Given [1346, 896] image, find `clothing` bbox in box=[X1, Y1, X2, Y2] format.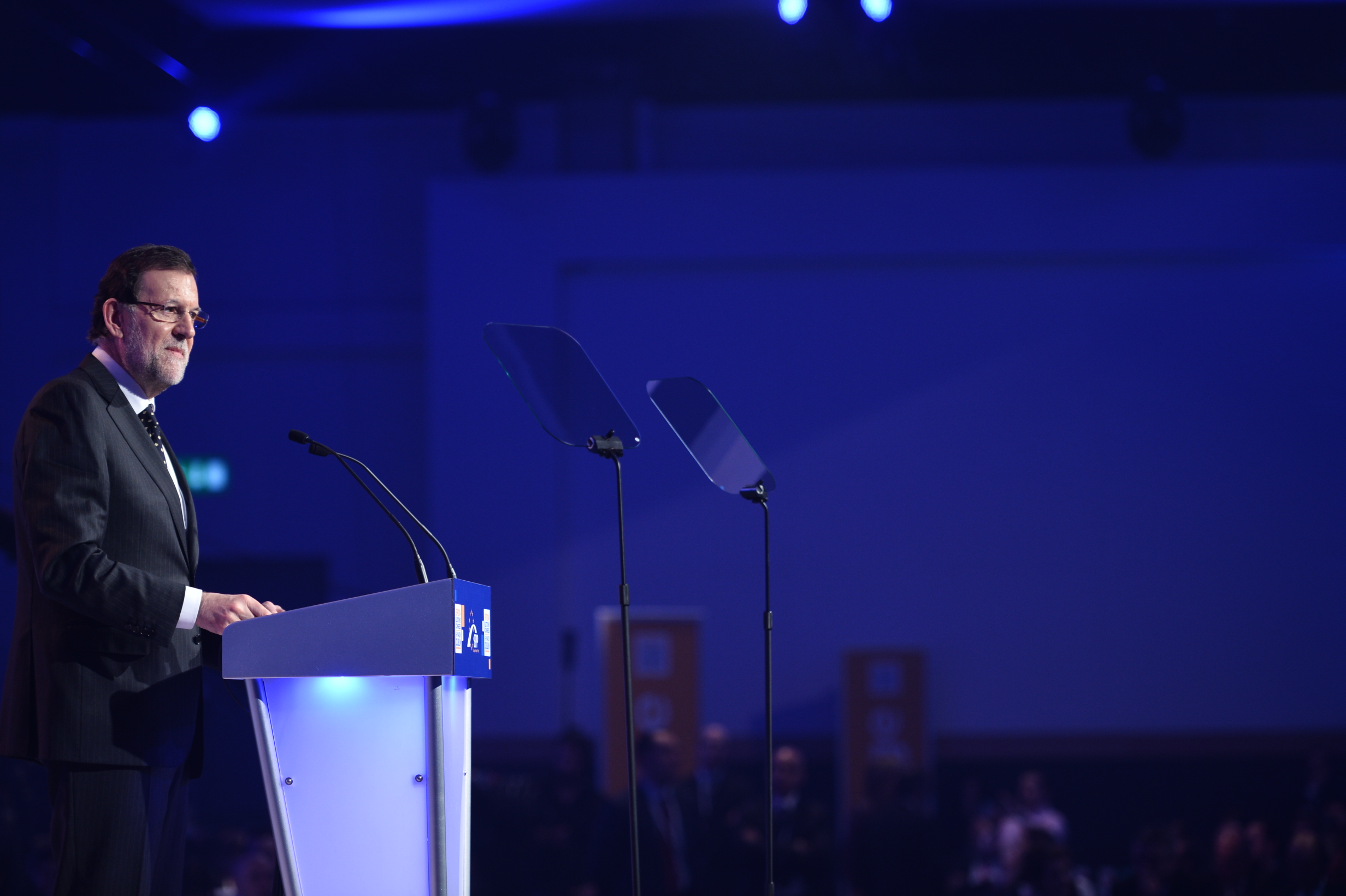
box=[8, 182, 112, 489].
